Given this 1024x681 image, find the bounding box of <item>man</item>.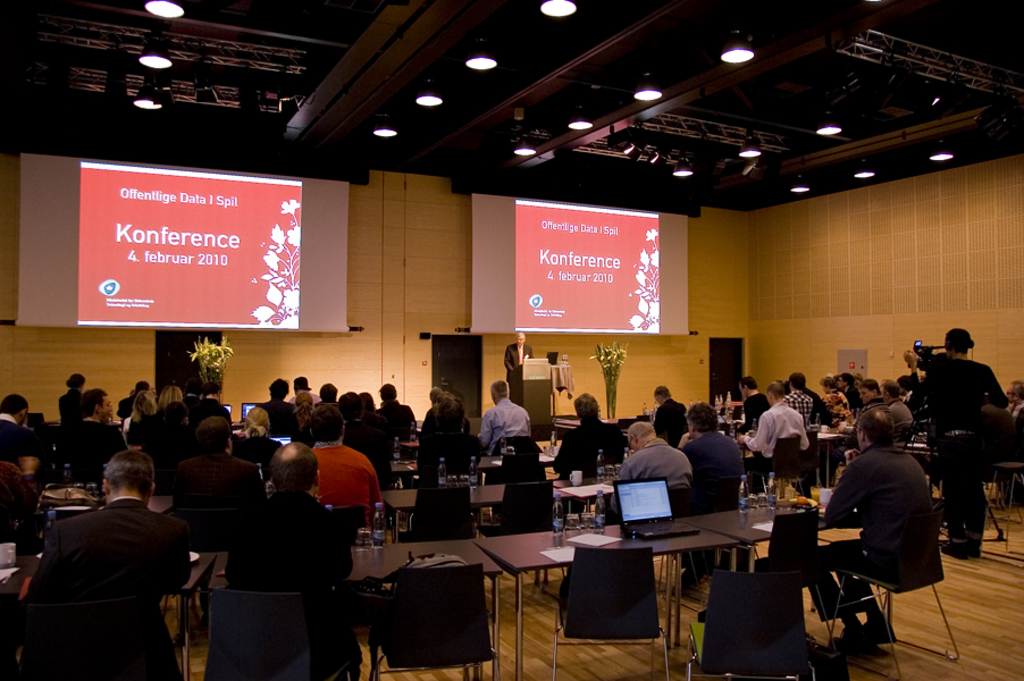
819/398/946/657.
